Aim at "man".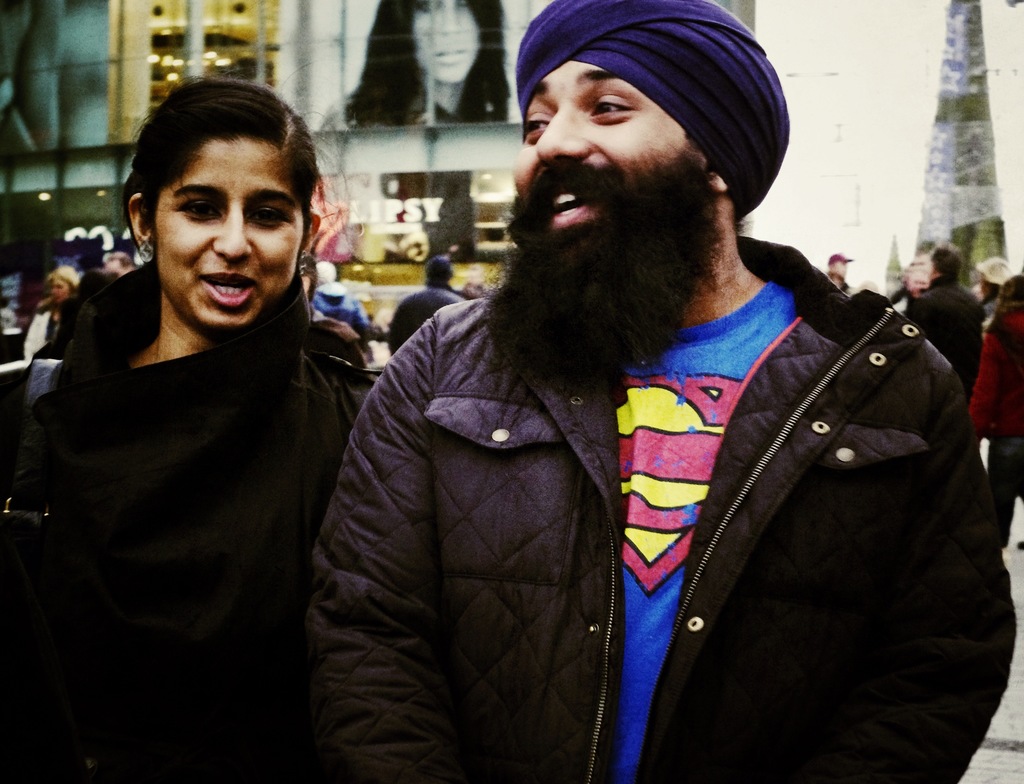
Aimed at locate(390, 254, 459, 356).
